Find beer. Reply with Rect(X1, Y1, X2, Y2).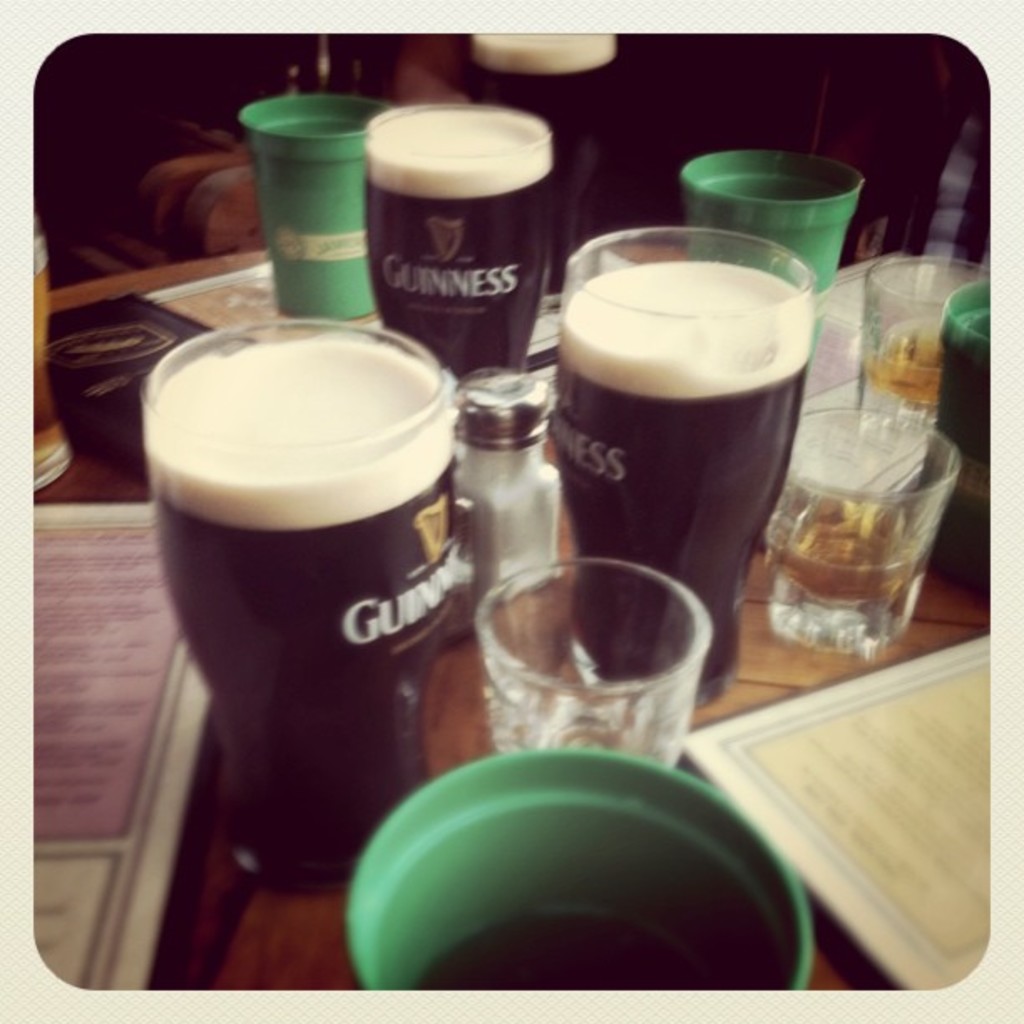
Rect(368, 110, 556, 375).
